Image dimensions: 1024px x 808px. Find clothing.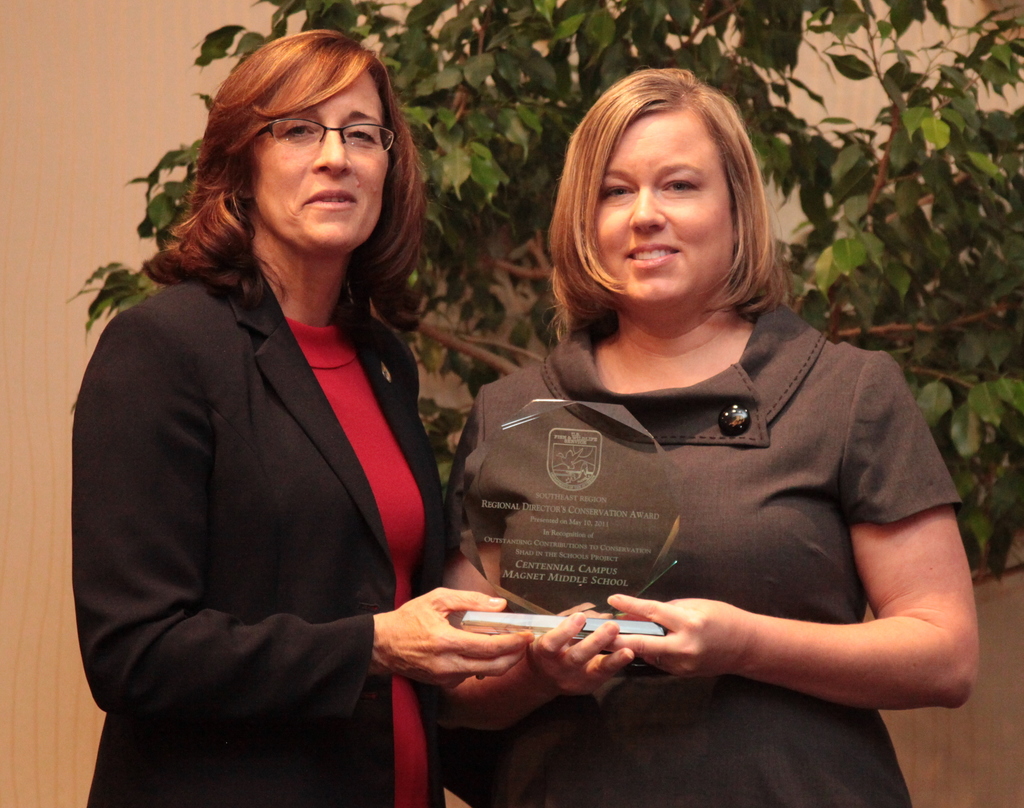
68, 258, 460, 807.
